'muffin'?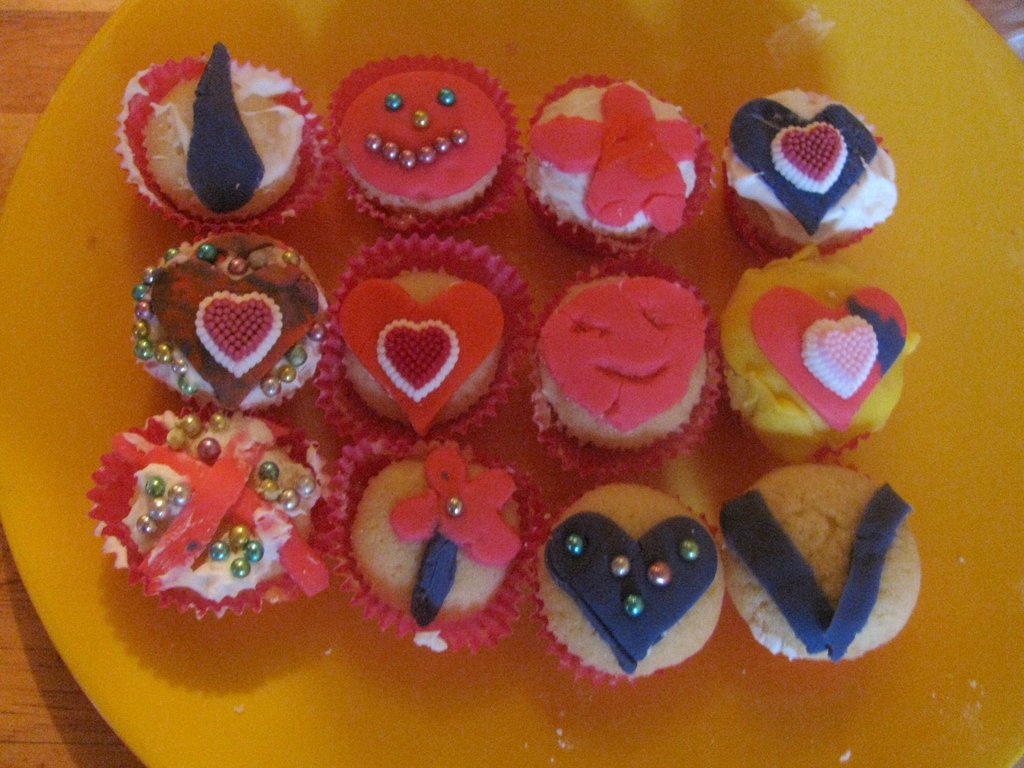
<region>313, 58, 530, 236</region>
